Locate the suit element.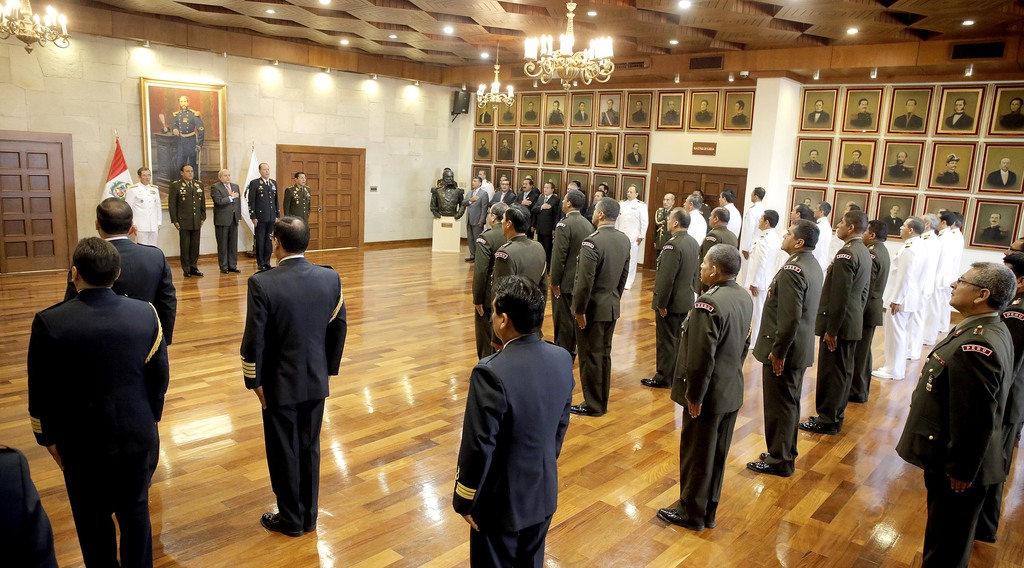
Element bbox: <region>492, 189, 510, 207</region>.
